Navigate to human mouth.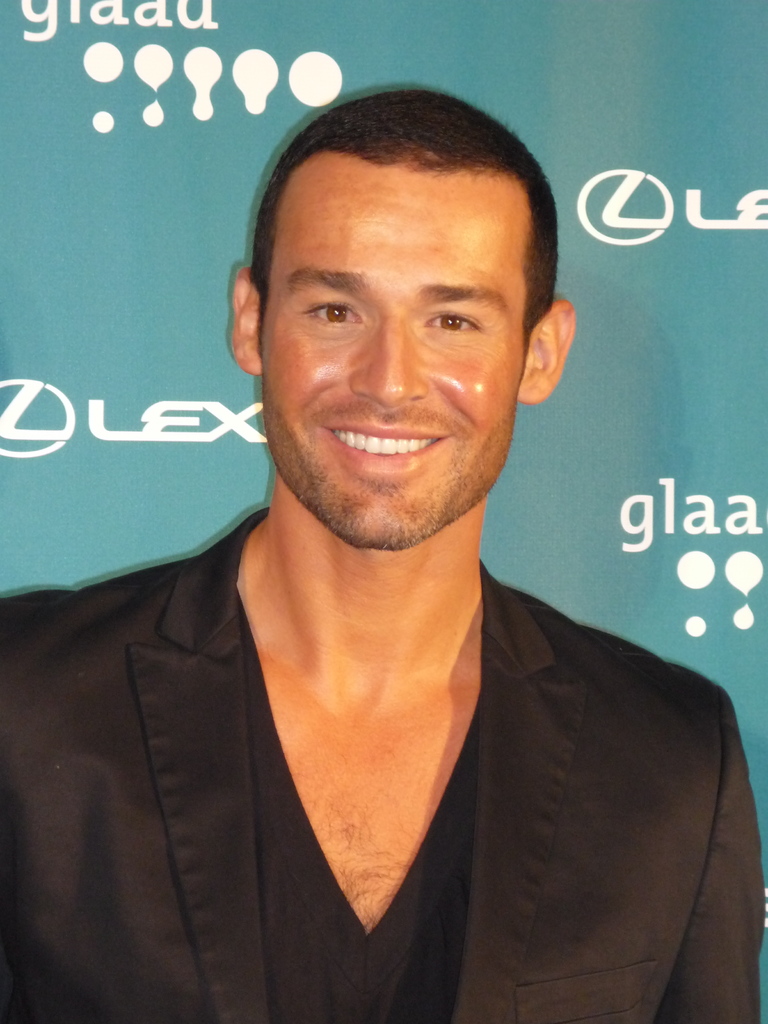
Navigation target: [324,422,441,477].
